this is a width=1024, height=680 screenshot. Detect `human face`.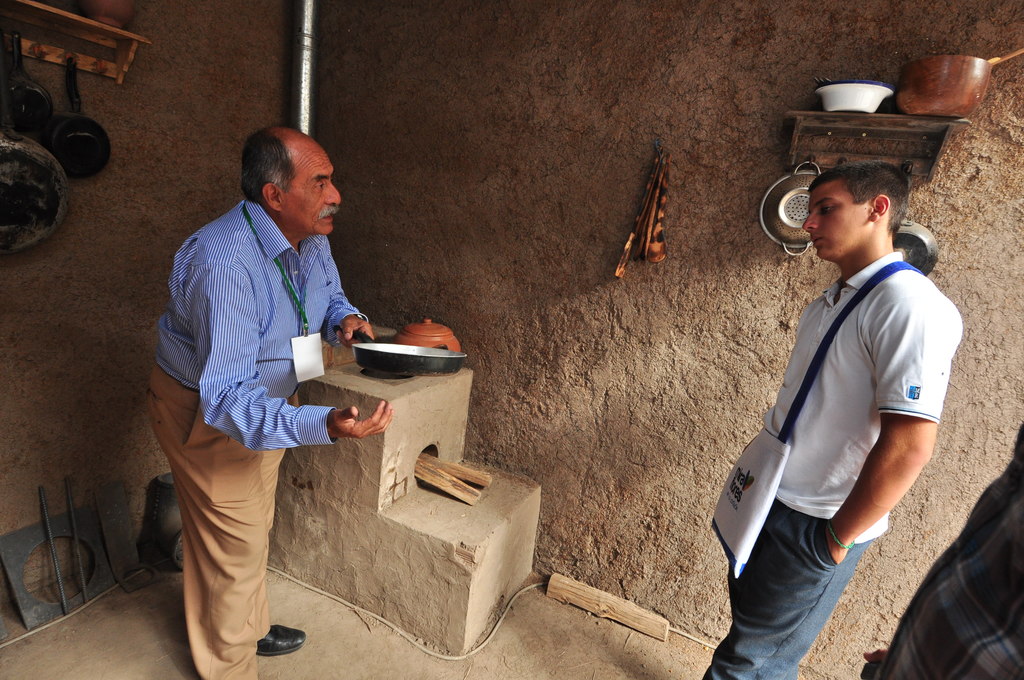
(285,140,344,237).
